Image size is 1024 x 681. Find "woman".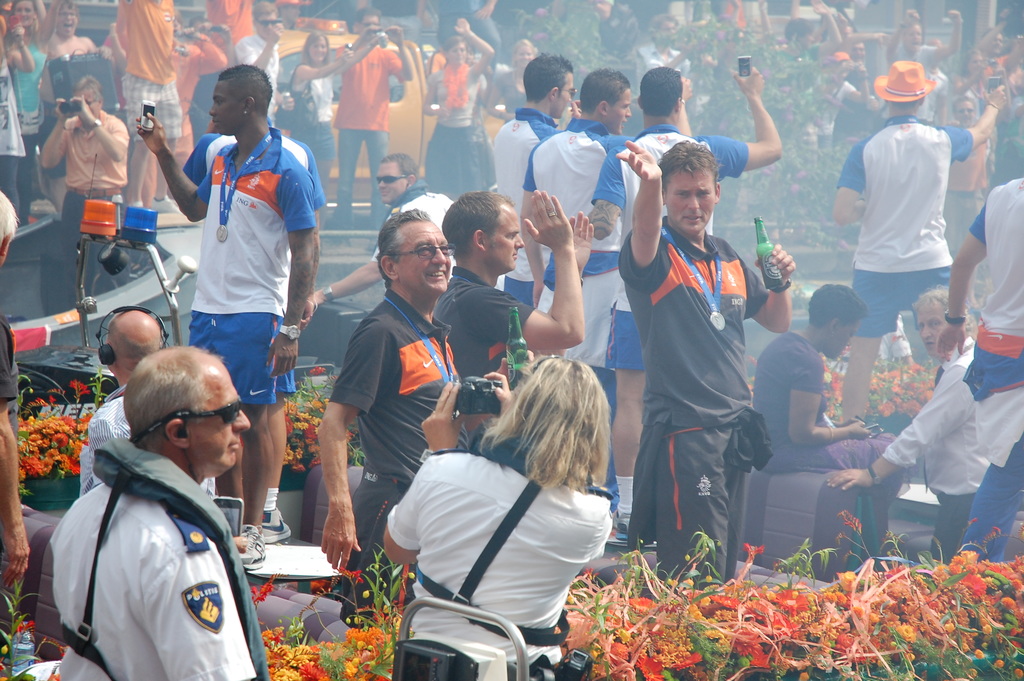
383 327 628 671.
